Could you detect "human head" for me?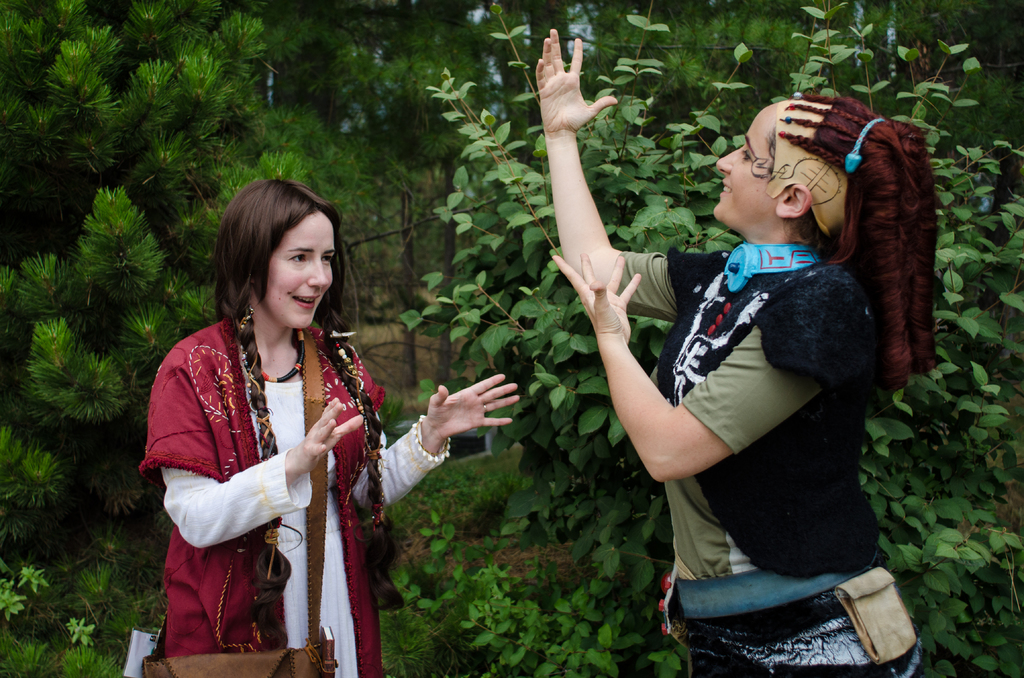
Detection result: pyautogui.locateOnScreen(710, 92, 929, 247).
